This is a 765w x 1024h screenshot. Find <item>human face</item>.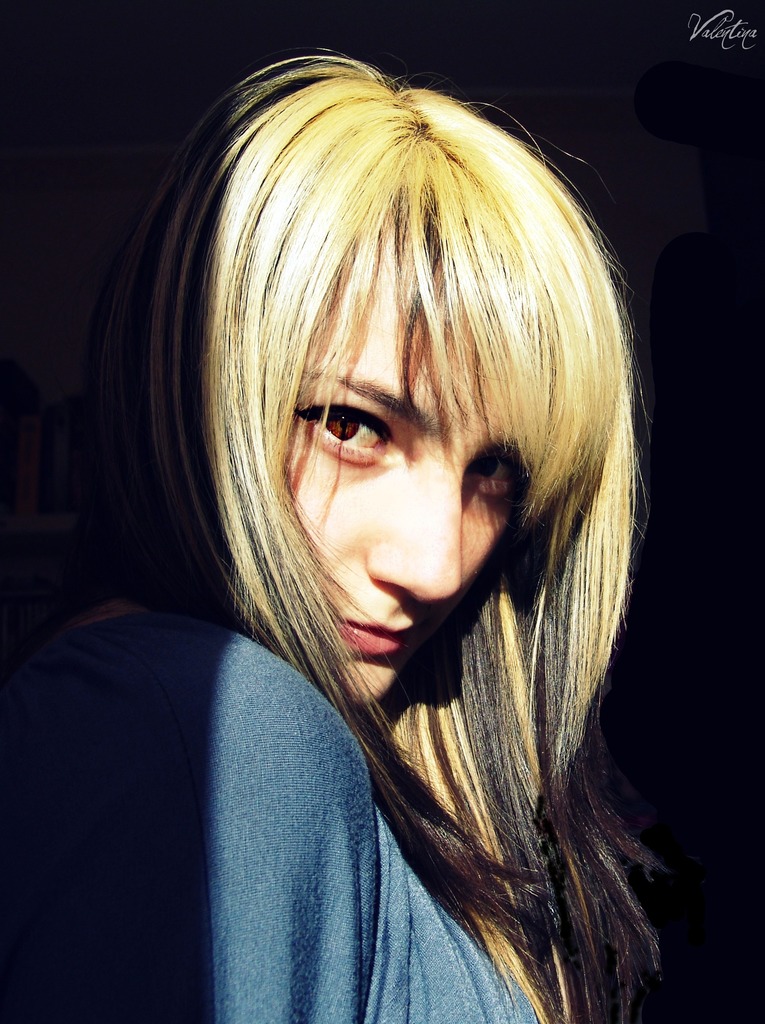
Bounding box: {"left": 279, "top": 230, "right": 527, "bottom": 703}.
